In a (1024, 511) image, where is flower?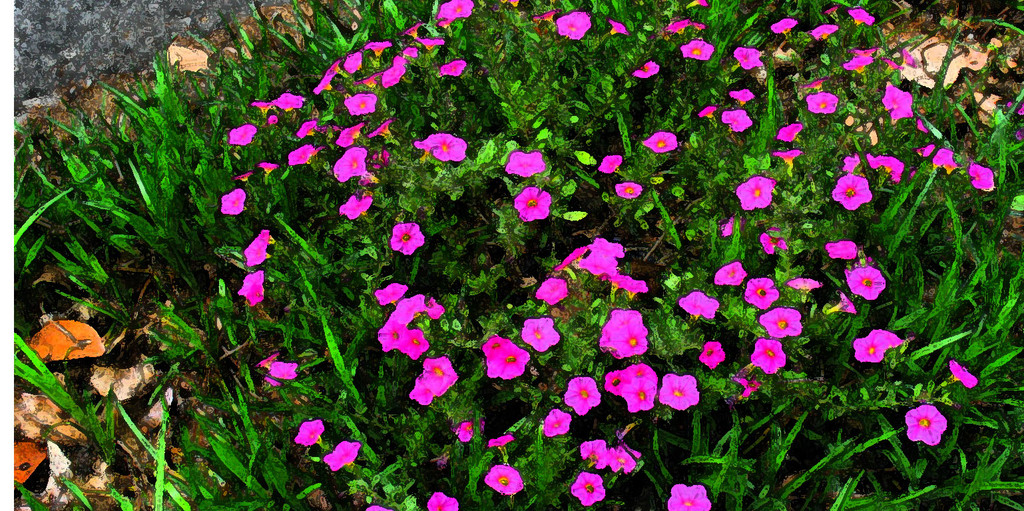
bbox(228, 125, 256, 147).
